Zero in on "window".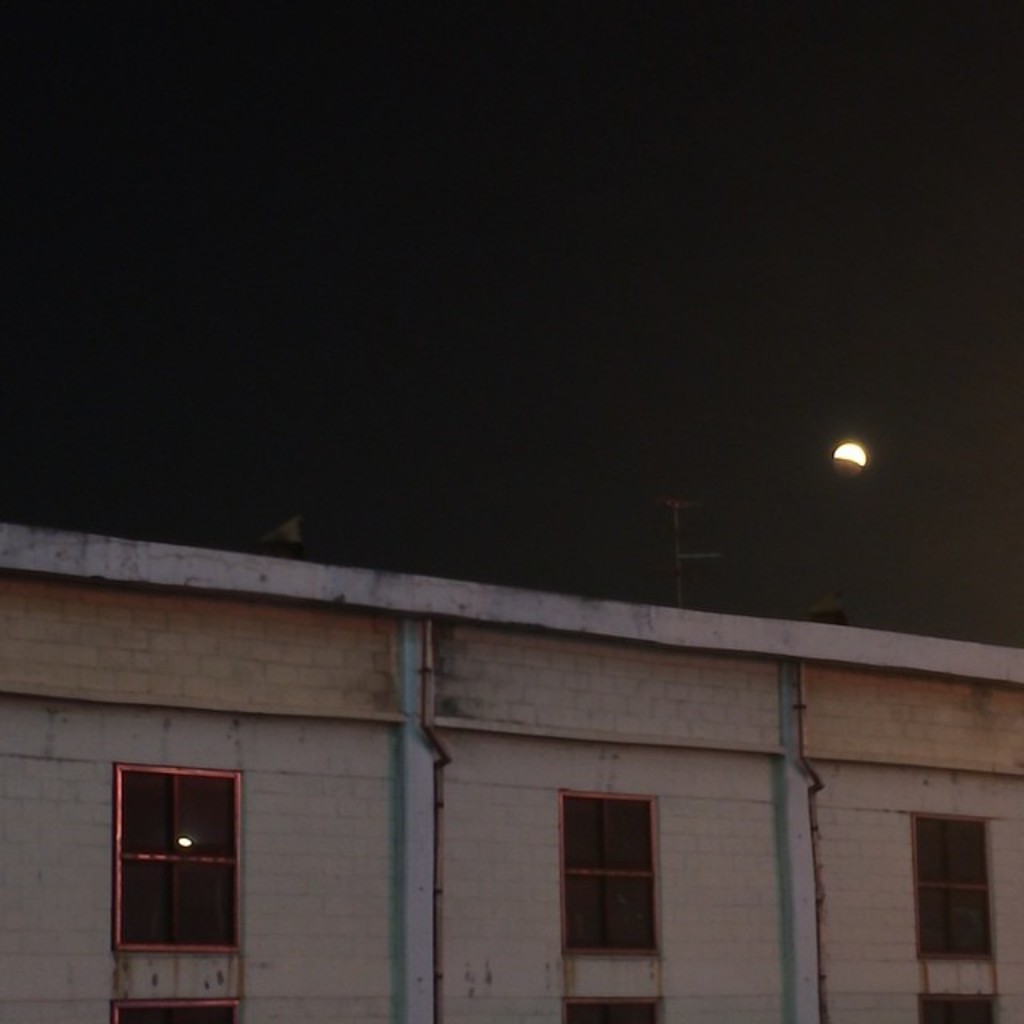
Zeroed in: detection(915, 990, 995, 1022).
